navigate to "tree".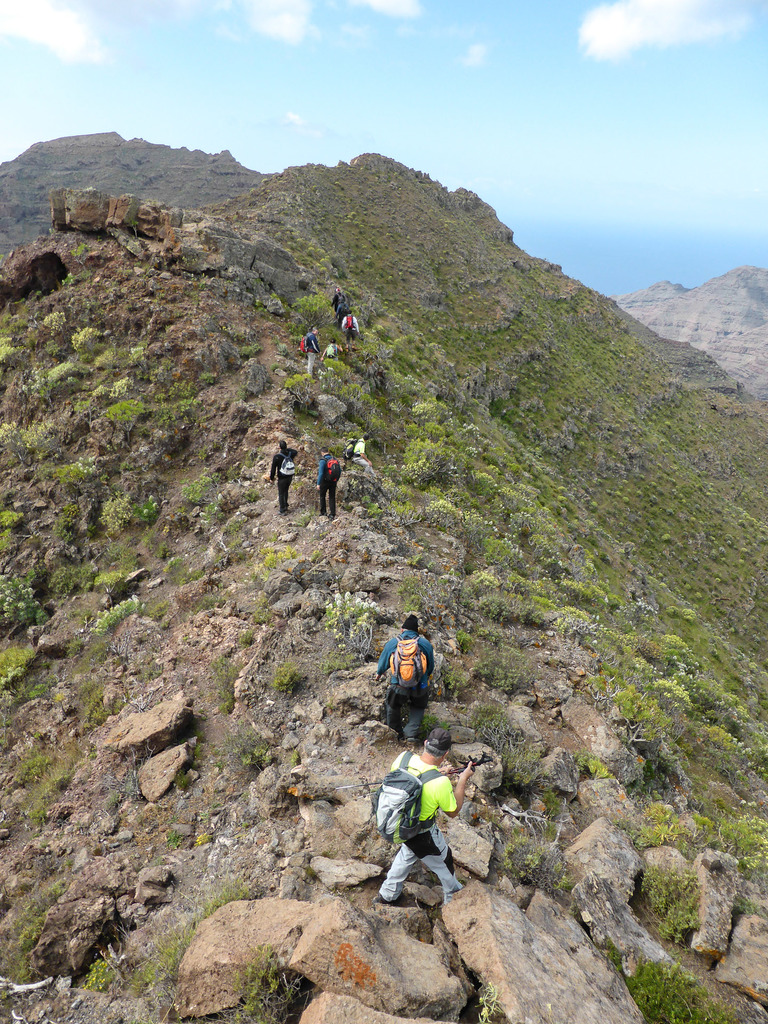
Navigation target: {"x1": 37, "y1": 312, "x2": 70, "y2": 339}.
